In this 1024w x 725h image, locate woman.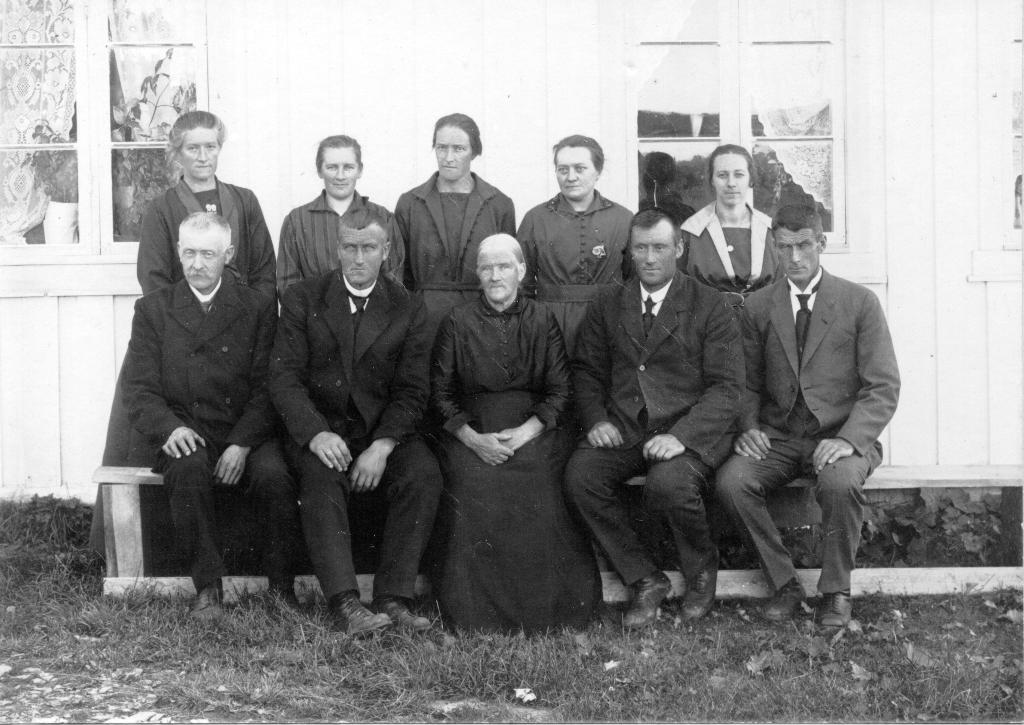
Bounding box: 136 109 278 312.
